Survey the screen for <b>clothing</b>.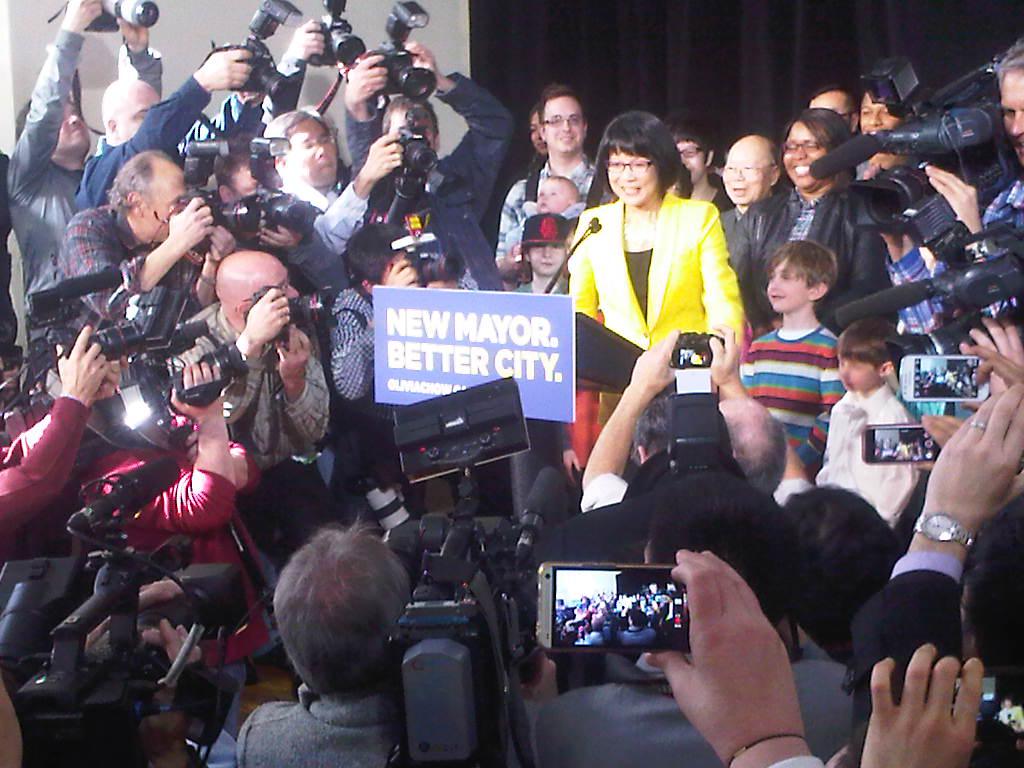
Survey found: {"x1": 492, "y1": 155, "x2": 597, "y2": 282}.
